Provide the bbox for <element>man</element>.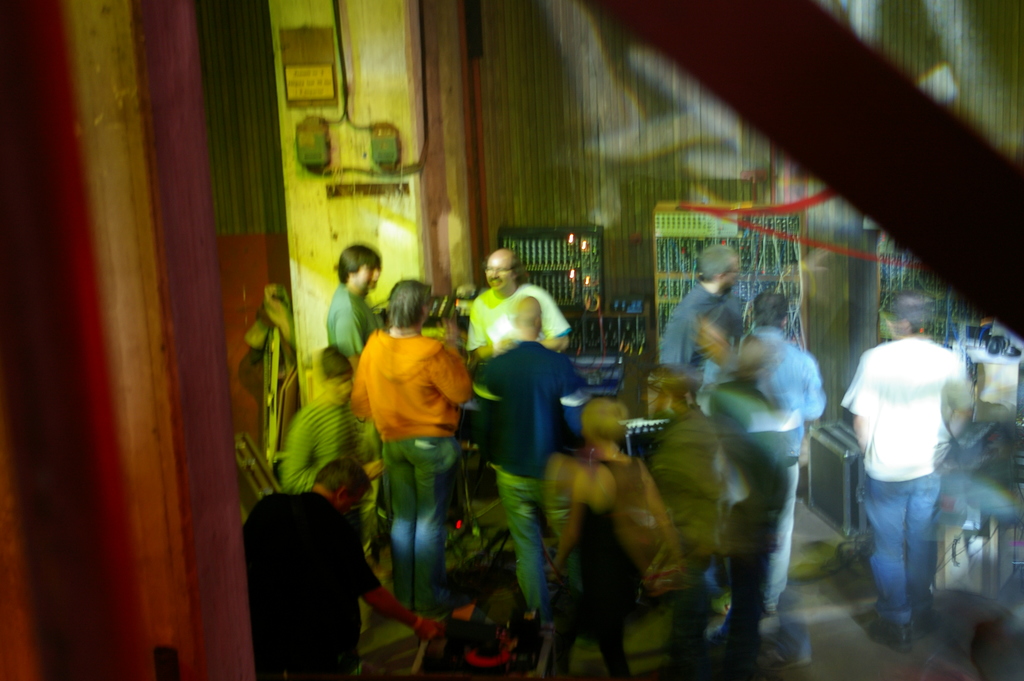
(655,245,773,397).
